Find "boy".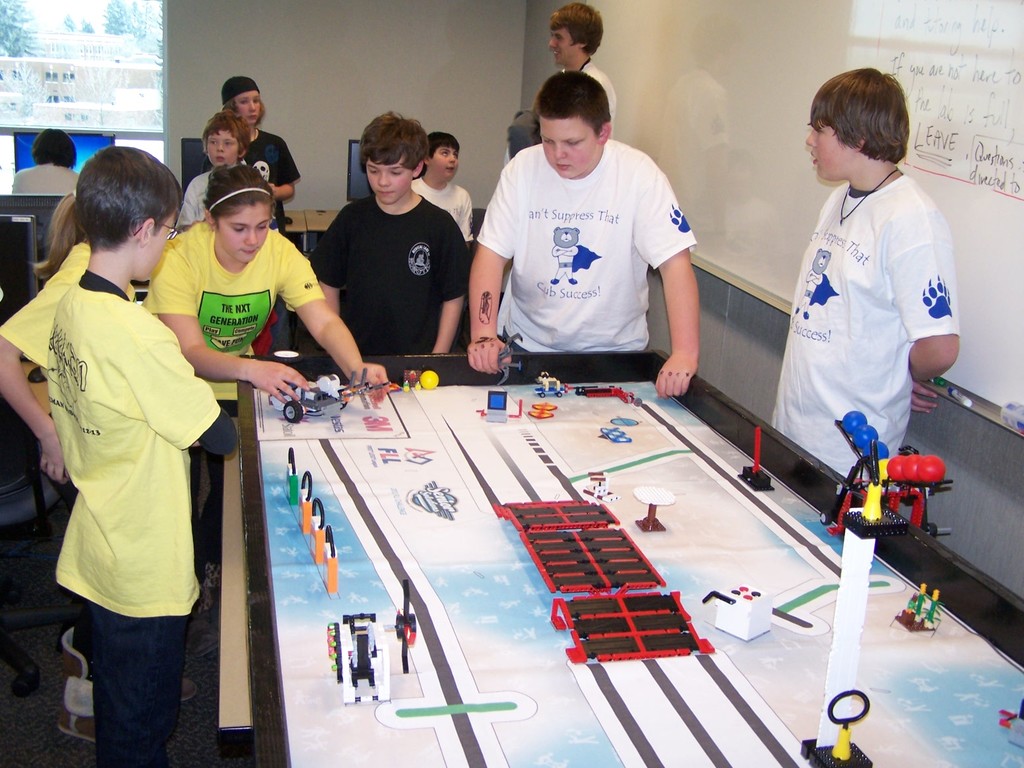
765:62:956:495.
